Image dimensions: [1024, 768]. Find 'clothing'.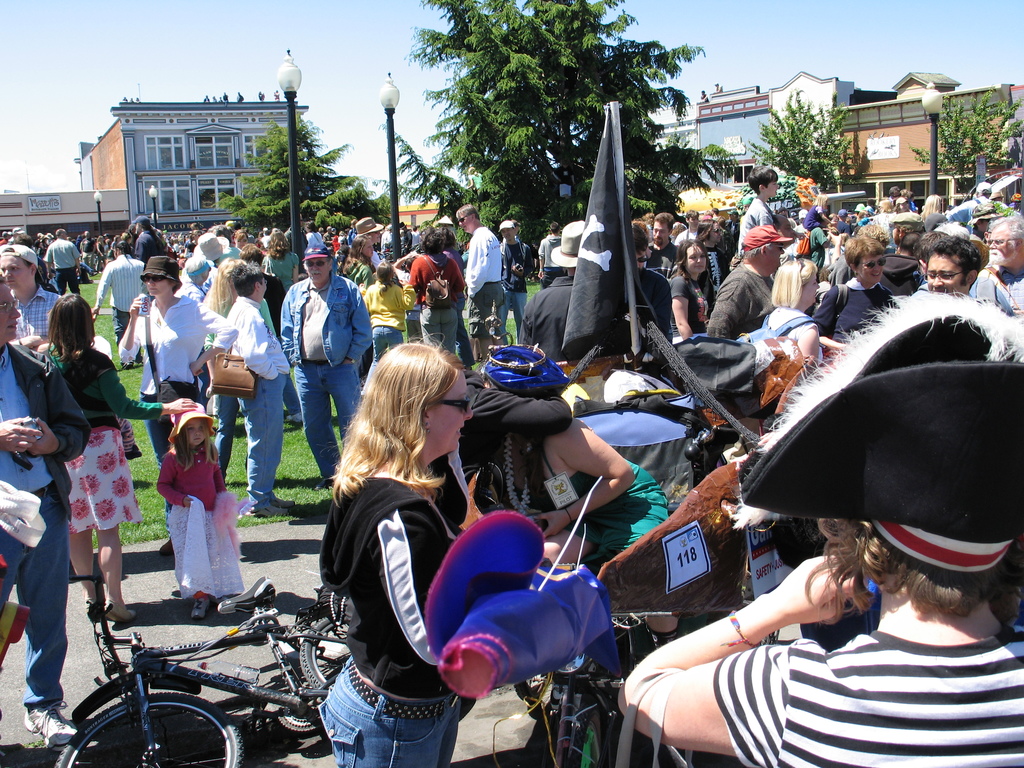
box=[744, 200, 781, 262].
